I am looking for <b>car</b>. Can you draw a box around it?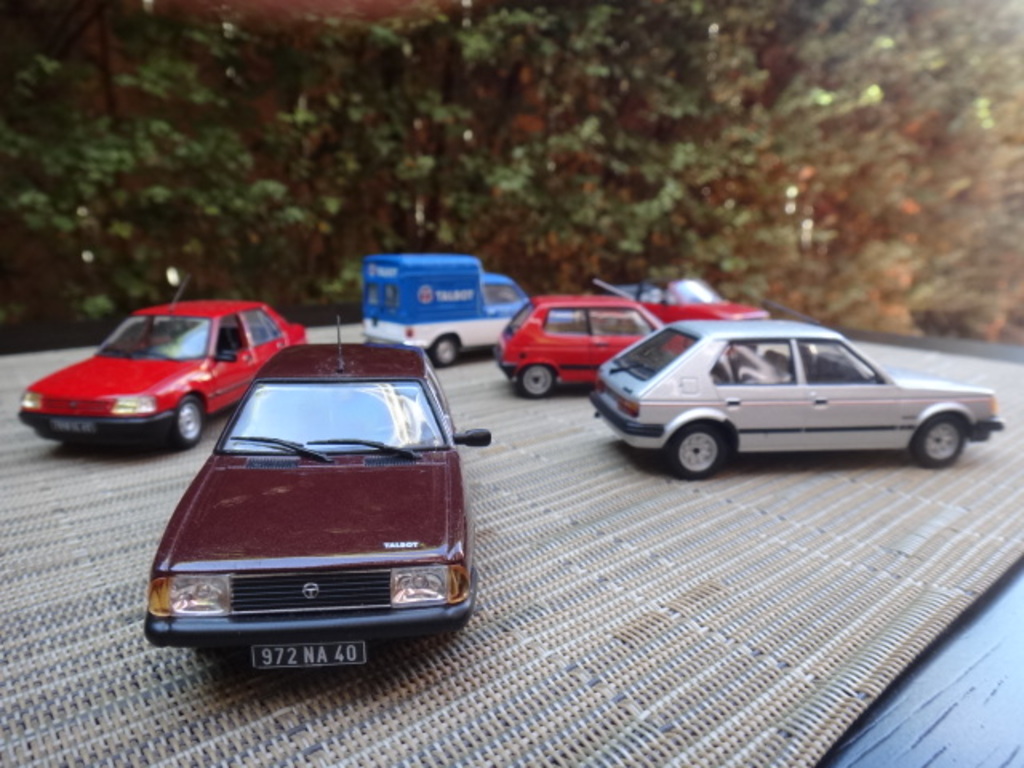
Sure, the bounding box is 589 312 998 486.
